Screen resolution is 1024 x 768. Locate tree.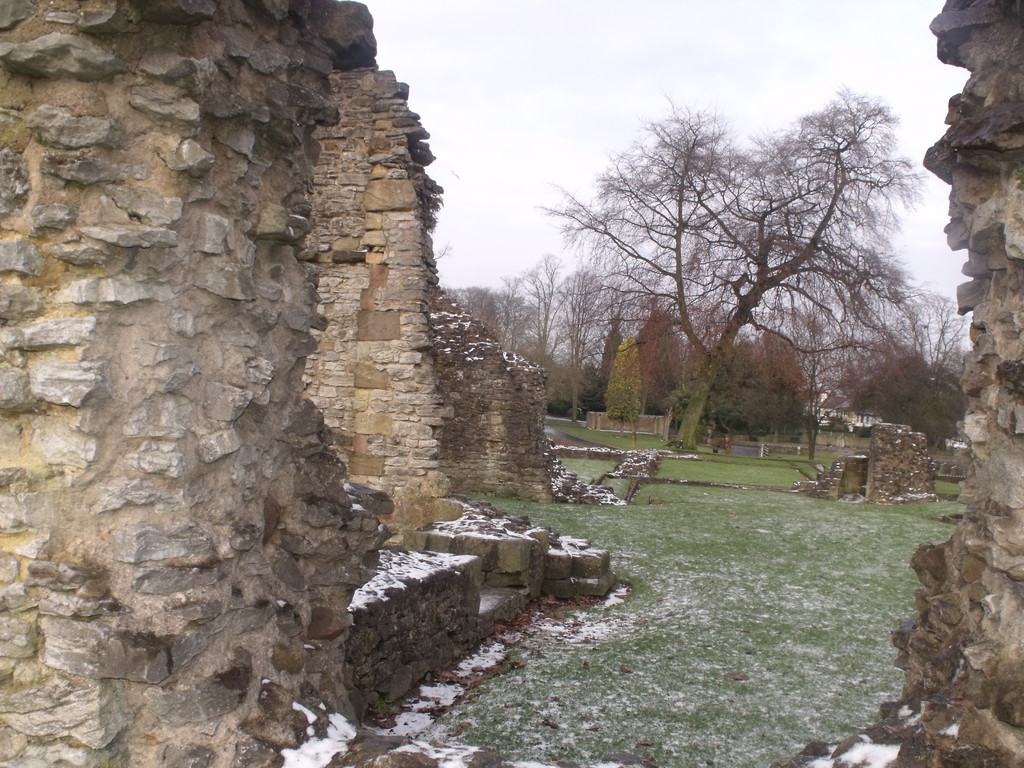
left=513, top=246, right=625, bottom=431.
